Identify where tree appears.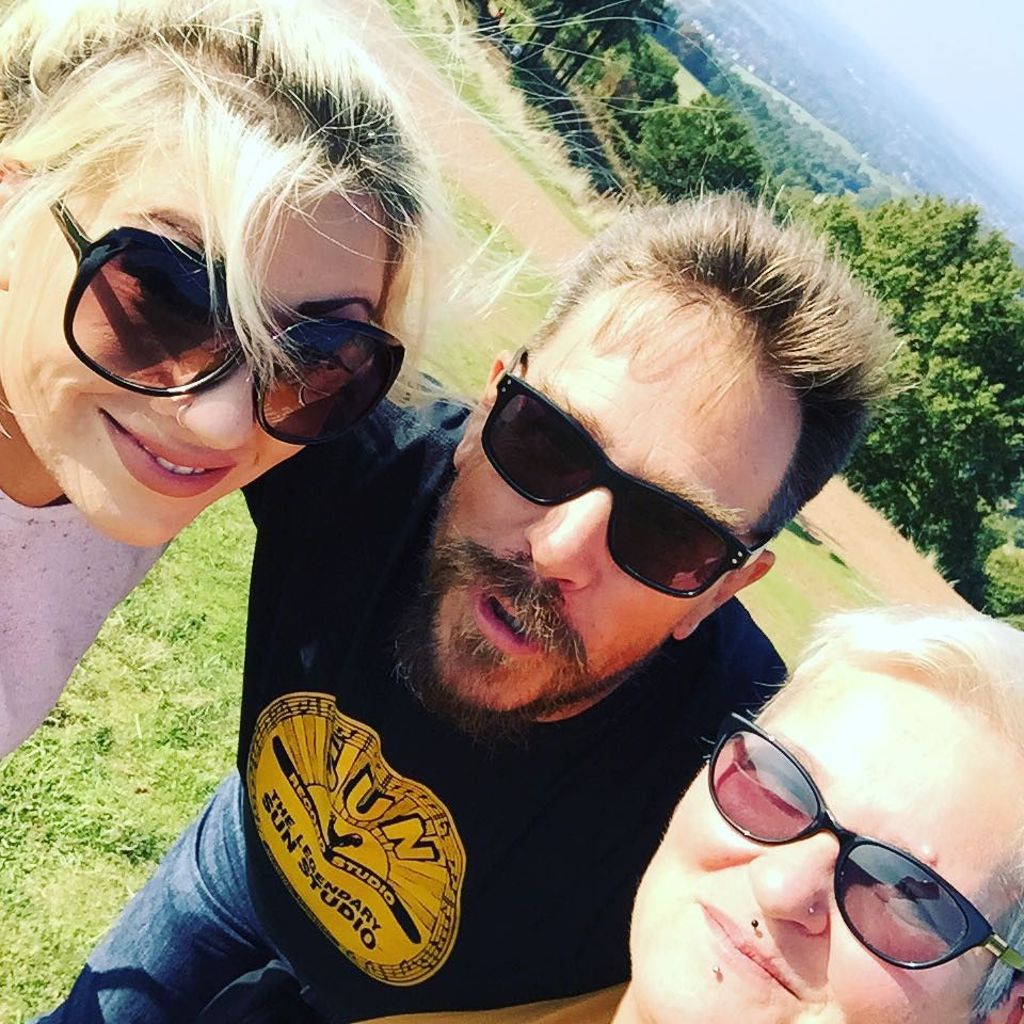
Appears at bbox(483, 0, 676, 115).
